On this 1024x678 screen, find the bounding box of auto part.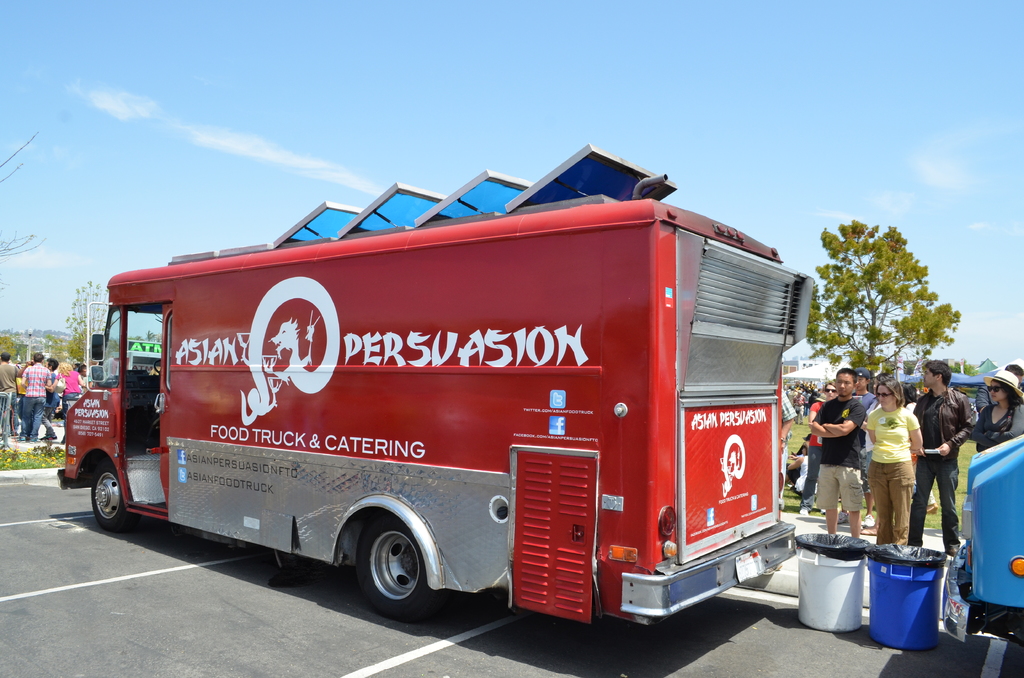
Bounding box: detection(1009, 554, 1023, 577).
